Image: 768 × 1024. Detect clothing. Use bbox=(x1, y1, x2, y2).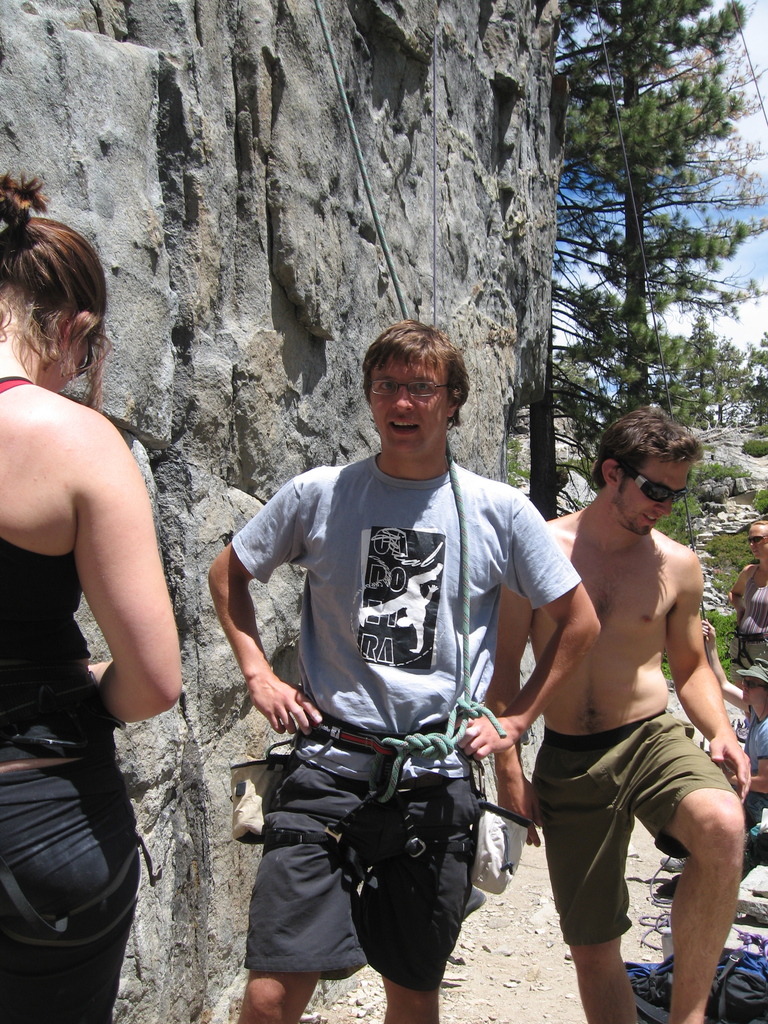
bbox=(740, 717, 767, 865).
